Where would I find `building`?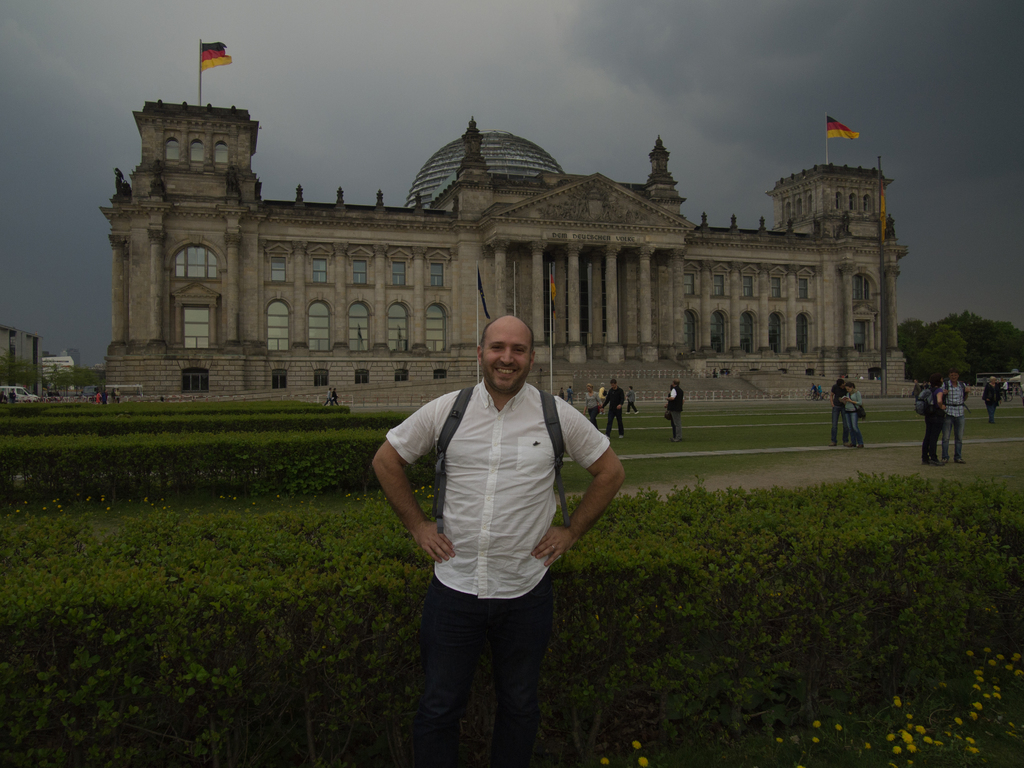
At detection(42, 354, 75, 371).
